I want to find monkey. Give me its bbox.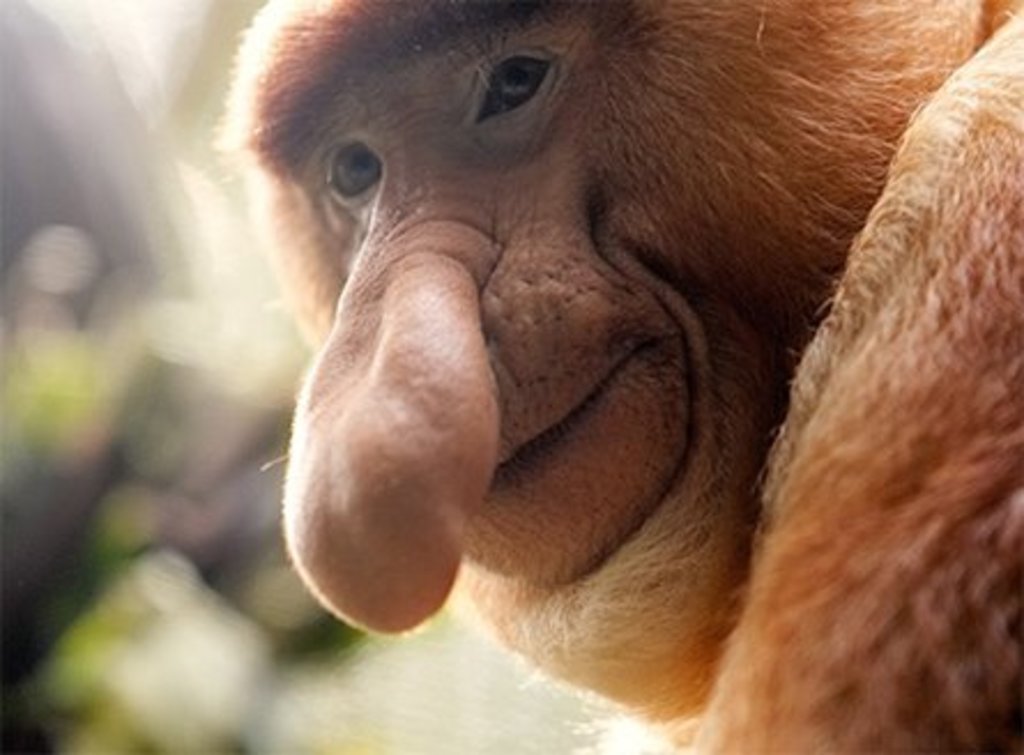
{"left": 191, "top": 0, "right": 1023, "bottom": 754}.
